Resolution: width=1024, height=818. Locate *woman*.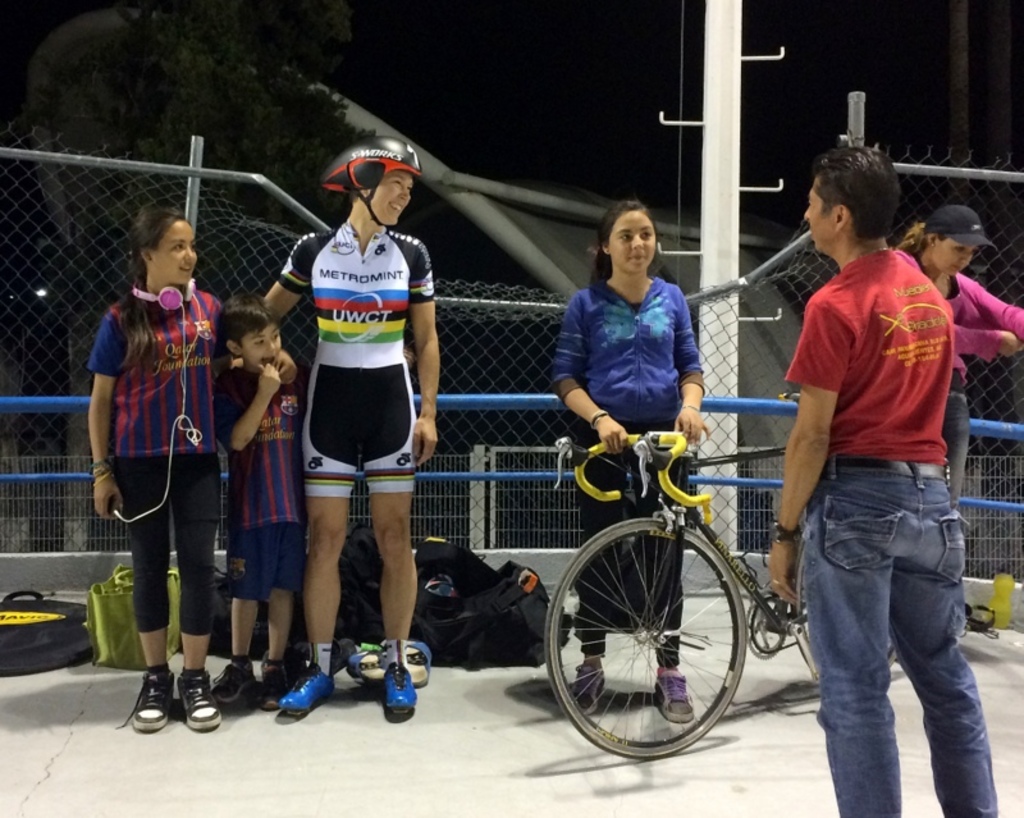
Rect(260, 164, 443, 708).
